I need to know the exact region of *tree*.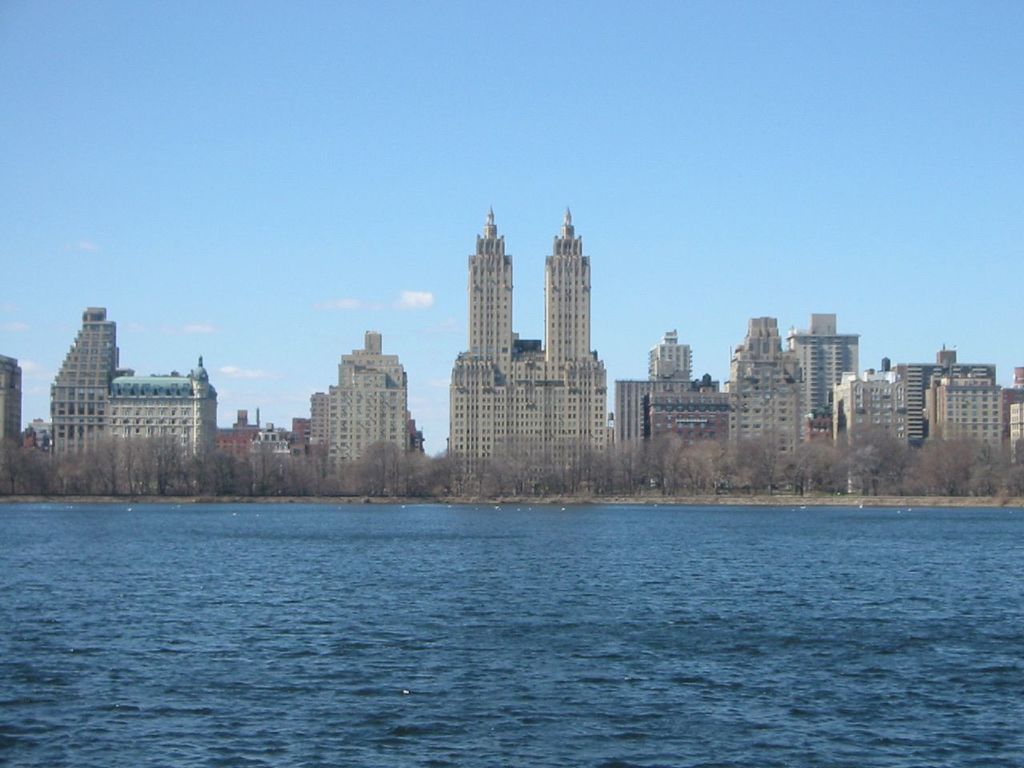
Region: <region>614, 434, 646, 496</region>.
